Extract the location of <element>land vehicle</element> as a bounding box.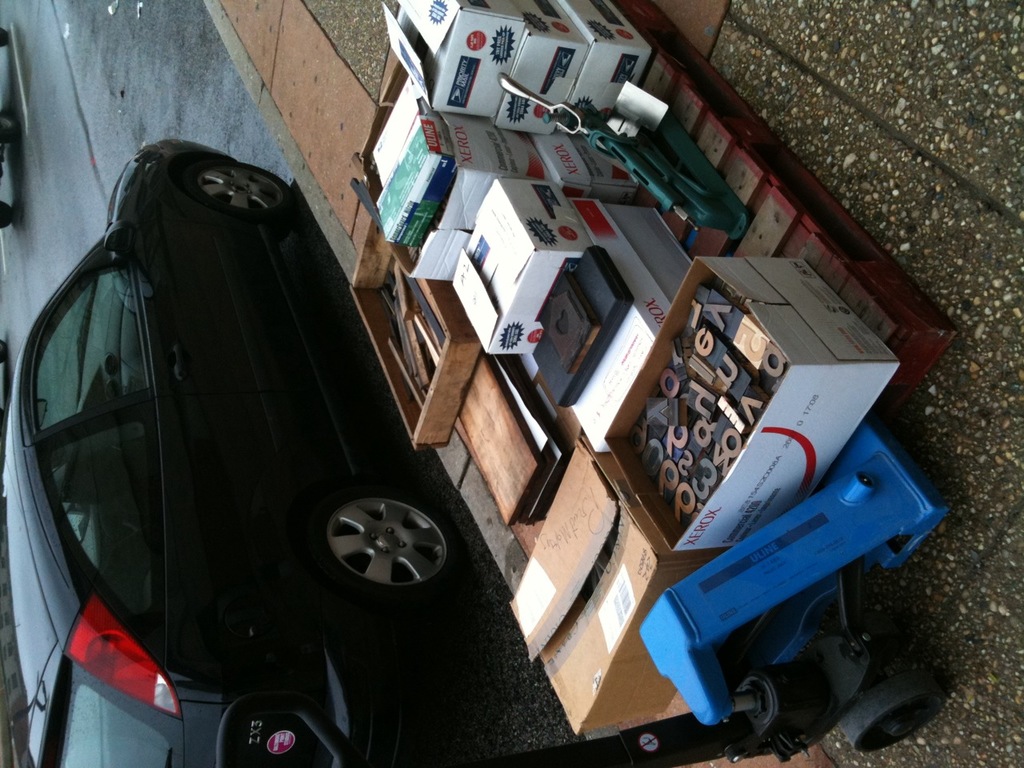
box(7, 90, 512, 762).
